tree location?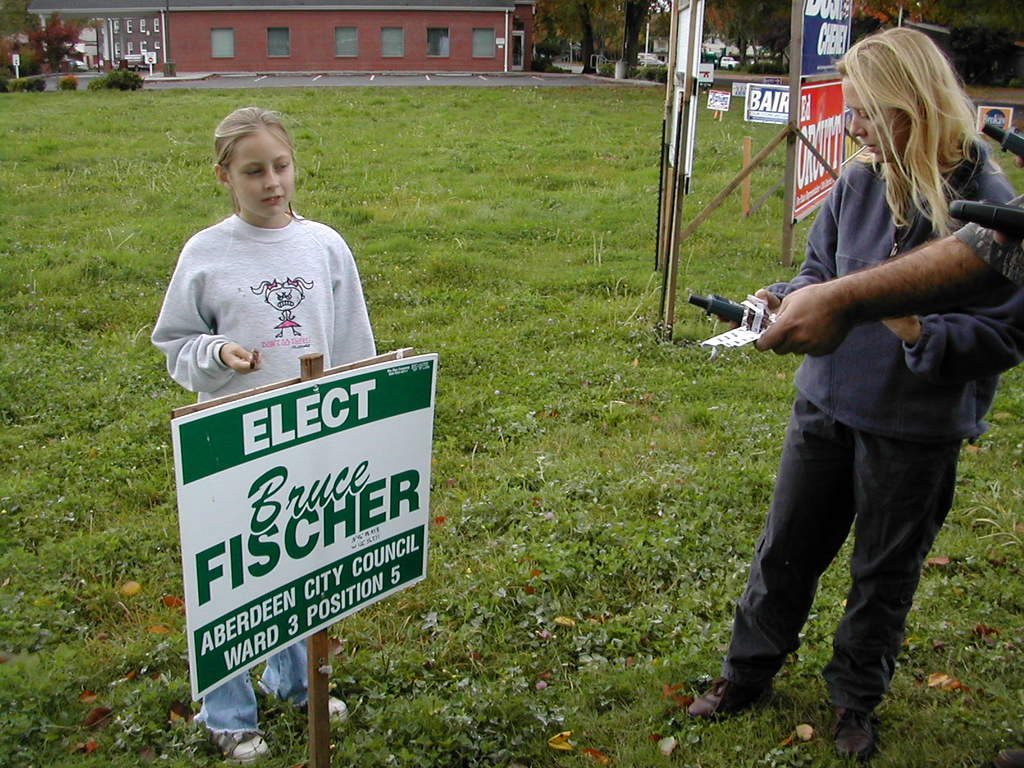
20, 6, 88, 78
